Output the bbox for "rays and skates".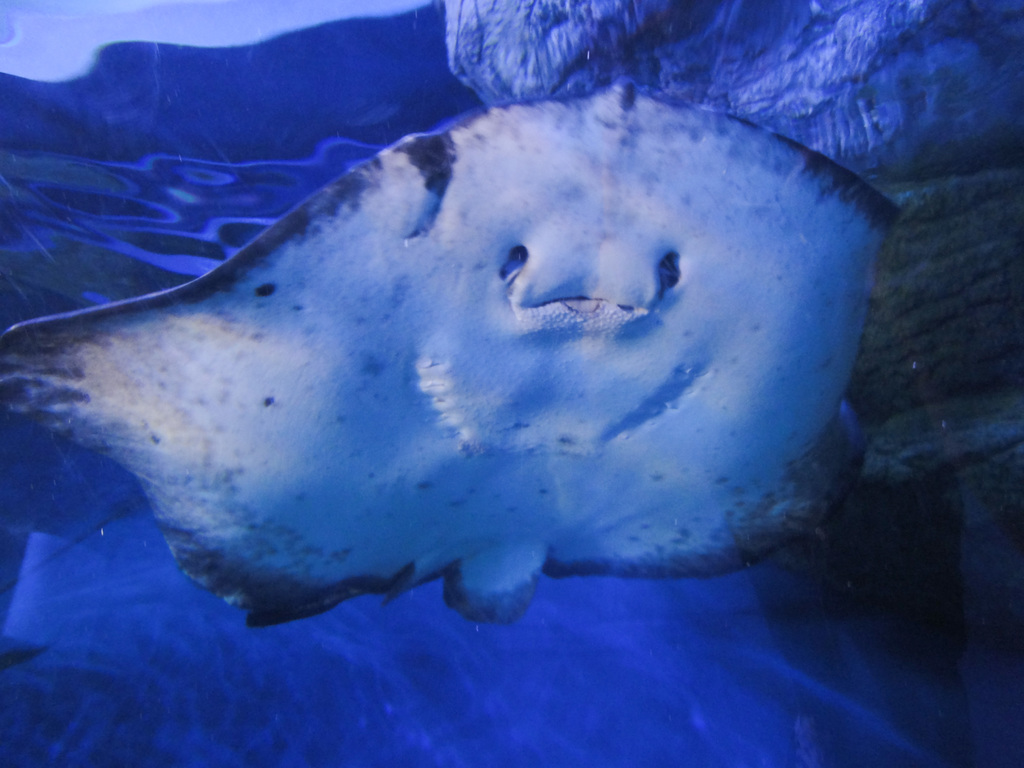
{"left": 0, "top": 81, "right": 903, "bottom": 625}.
